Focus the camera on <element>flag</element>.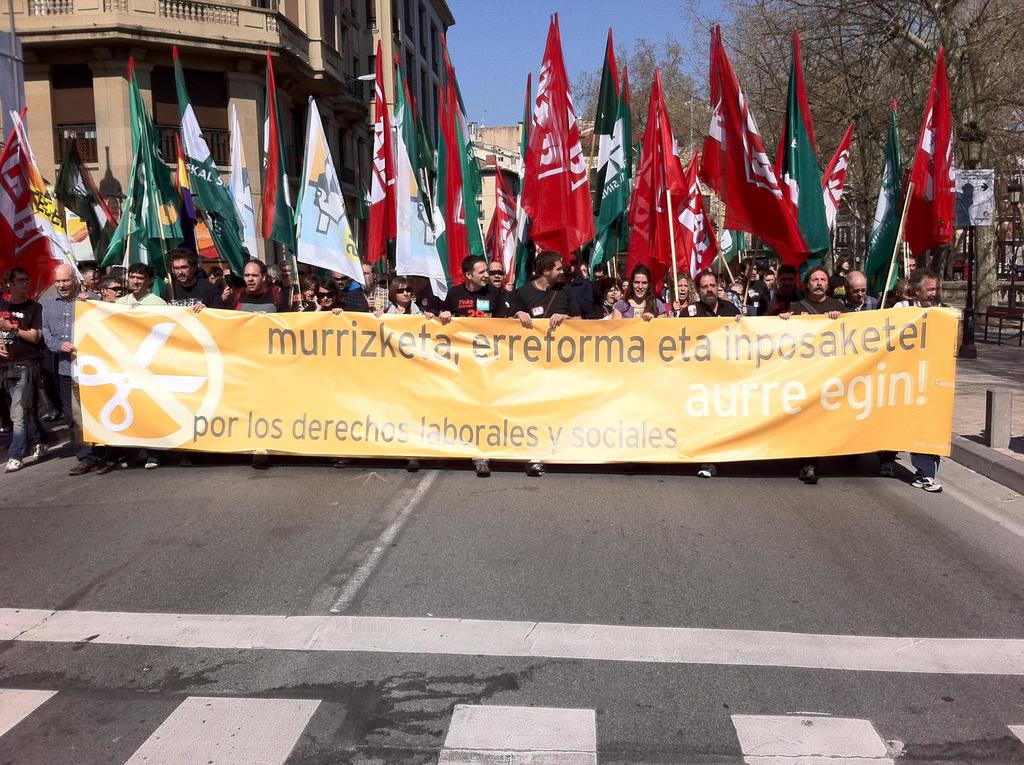
Focus region: bbox=[0, 115, 79, 300].
